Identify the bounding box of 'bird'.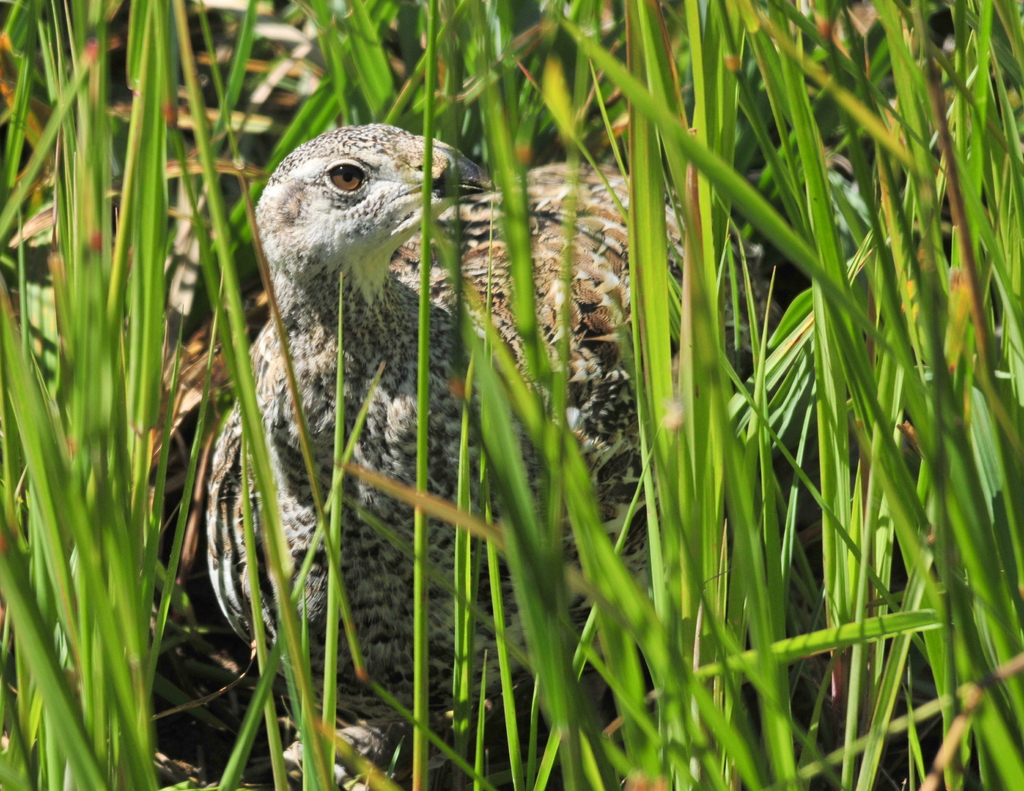
[left=211, top=114, right=744, bottom=760].
